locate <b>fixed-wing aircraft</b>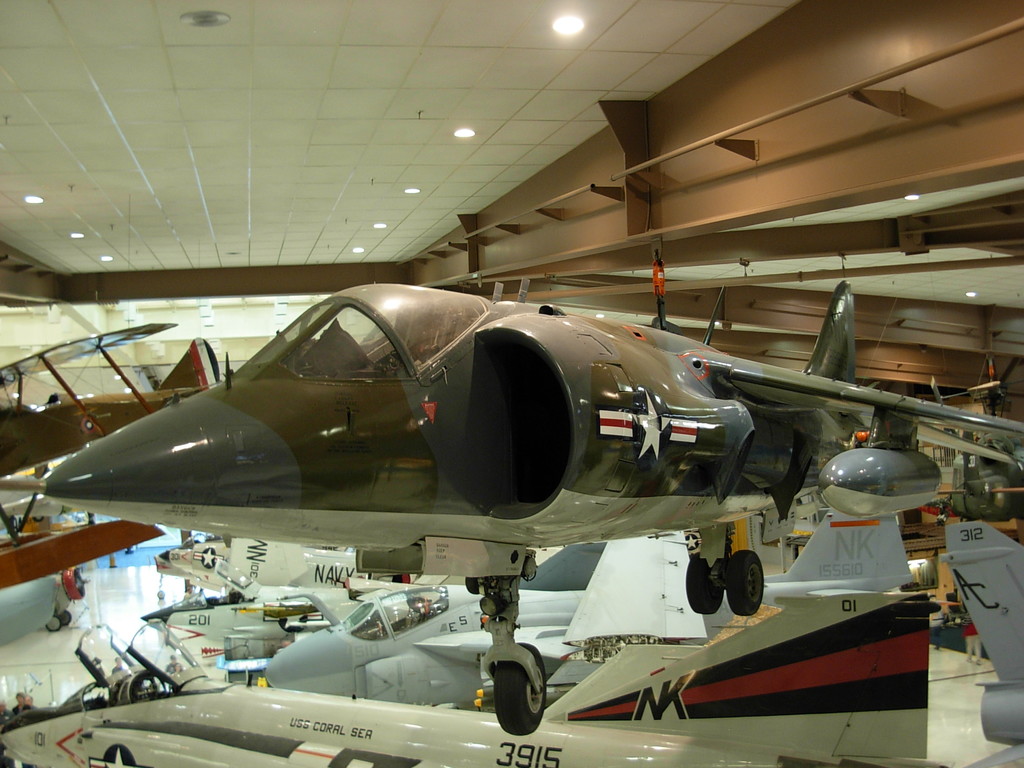
(x1=2, y1=316, x2=225, y2=479)
